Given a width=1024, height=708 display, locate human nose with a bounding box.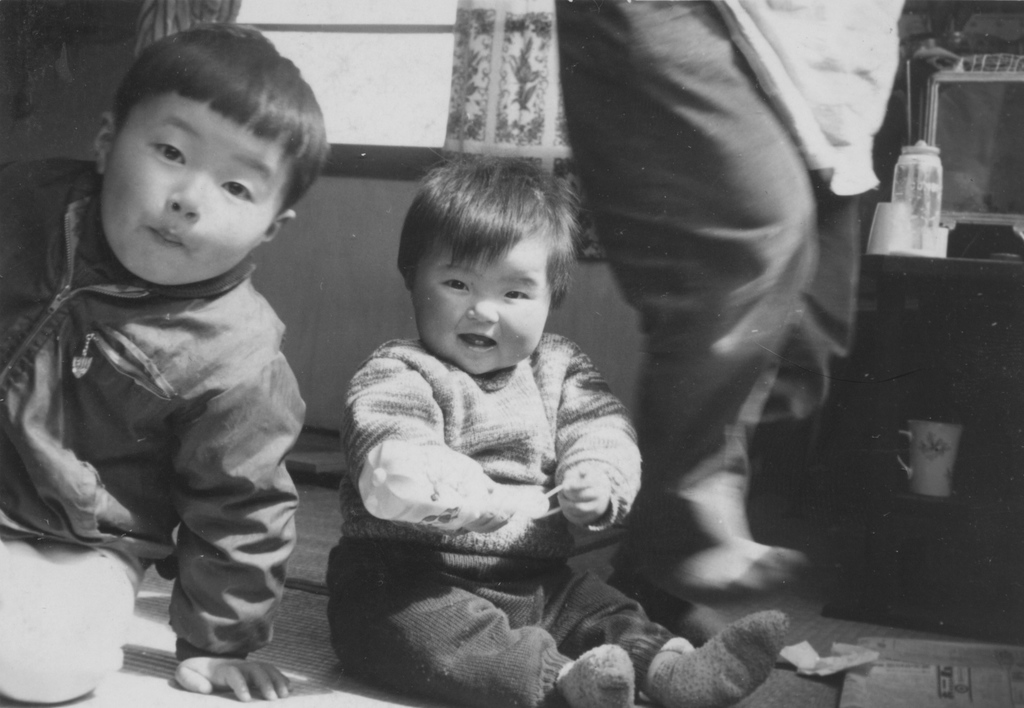
Located: box(168, 178, 211, 224).
